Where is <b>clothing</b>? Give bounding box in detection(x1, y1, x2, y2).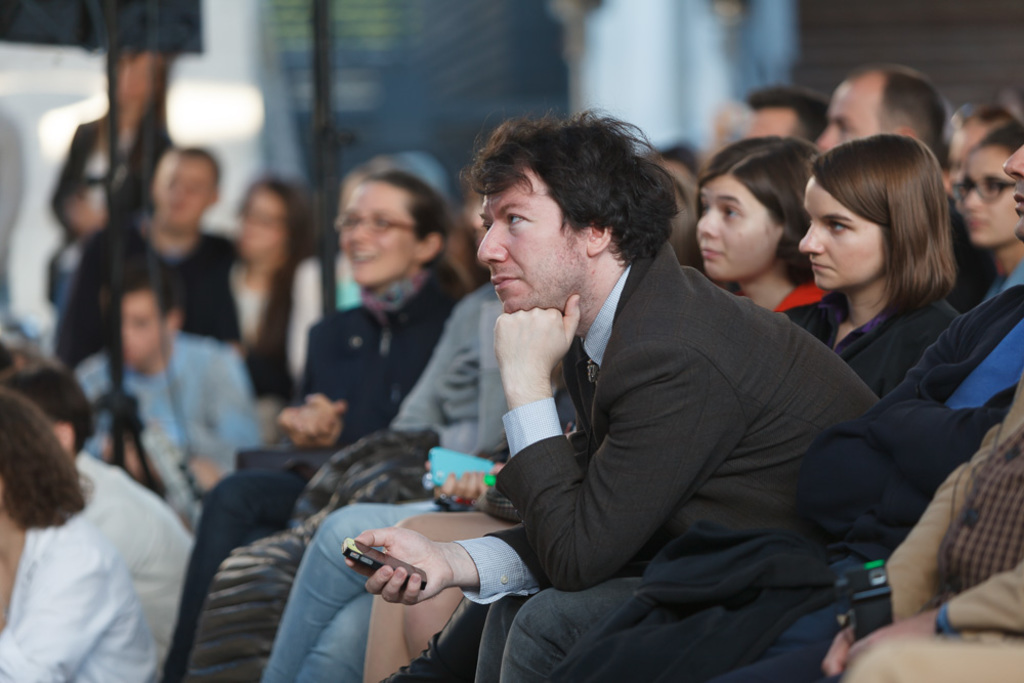
detection(550, 288, 1023, 682).
